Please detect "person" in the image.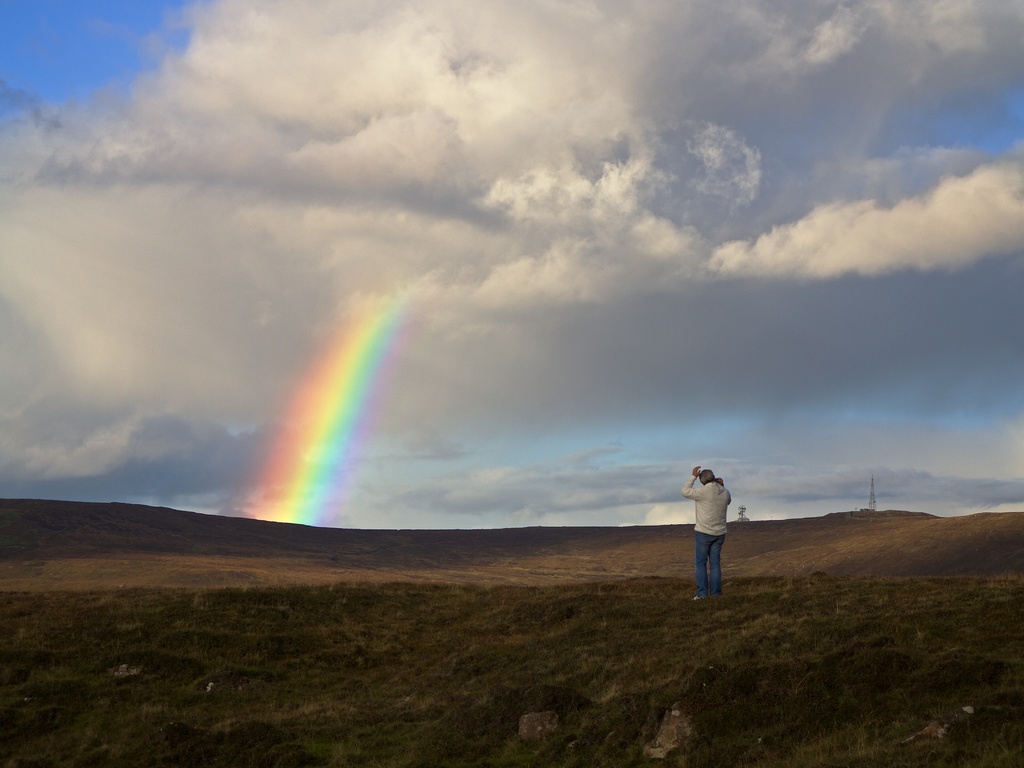
{"left": 681, "top": 463, "right": 732, "bottom": 607}.
